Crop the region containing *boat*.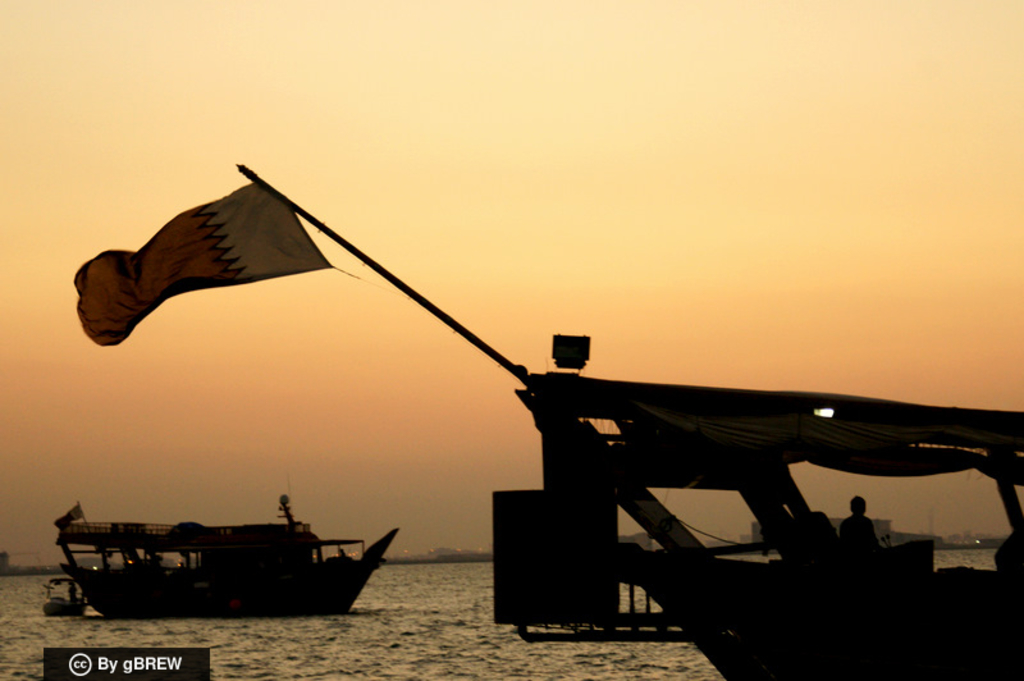
Crop region: (left=51, top=490, right=412, bottom=609).
